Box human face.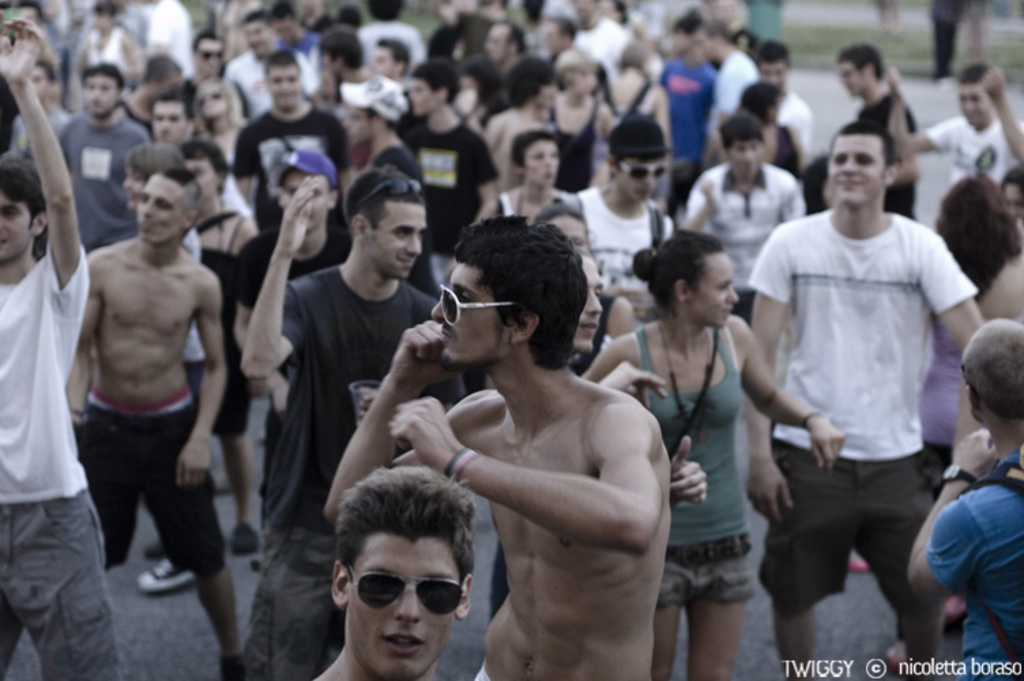
Rect(373, 45, 399, 78).
